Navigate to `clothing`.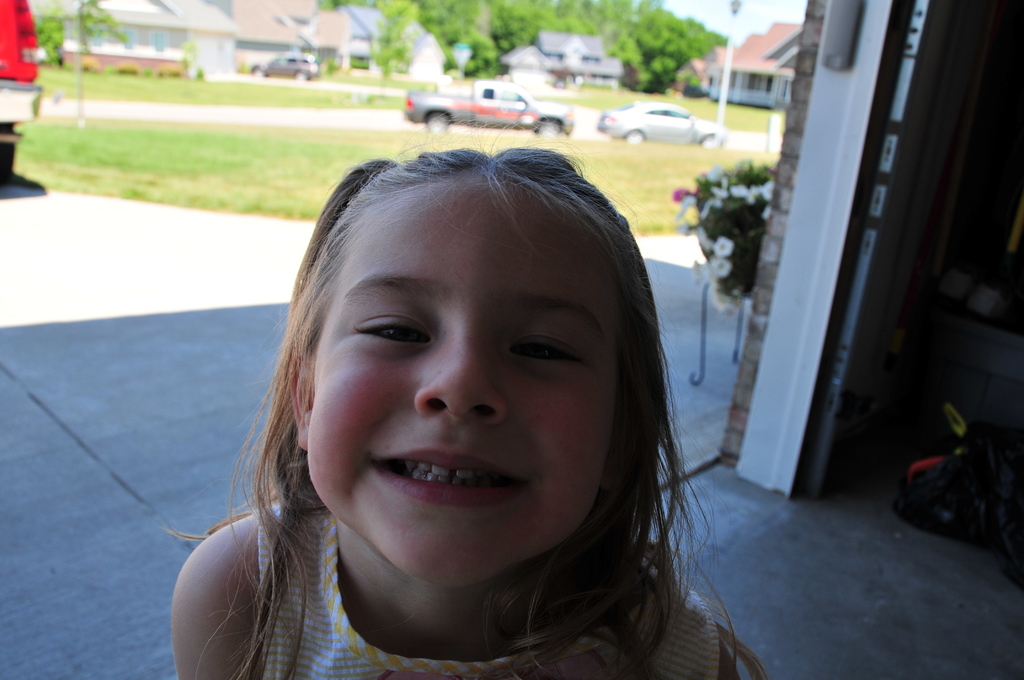
Navigation target: select_region(254, 491, 734, 679).
